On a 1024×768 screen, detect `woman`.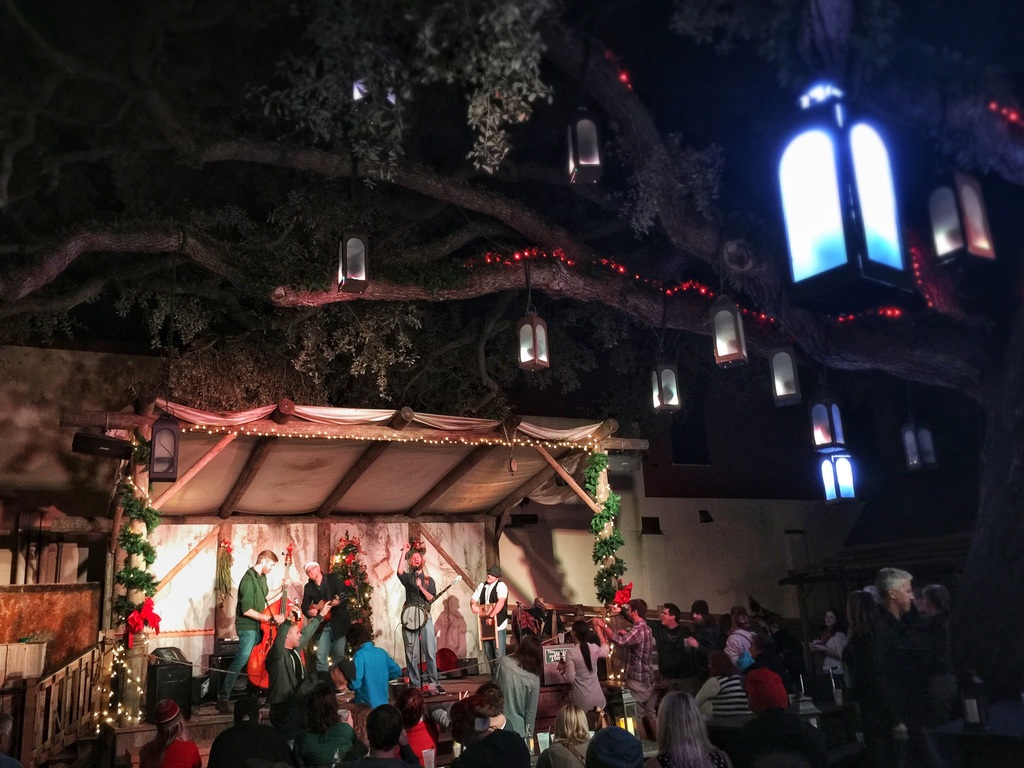
l=289, t=684, r=364, b=767.
